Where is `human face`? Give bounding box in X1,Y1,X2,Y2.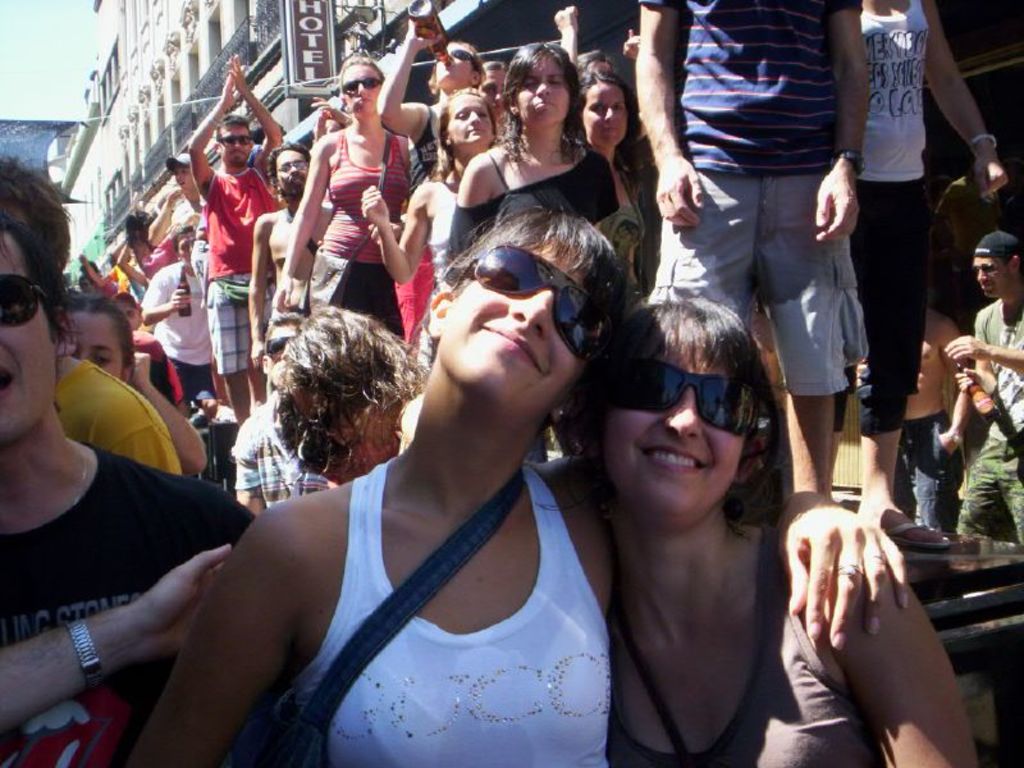
977,257,1009,294.
